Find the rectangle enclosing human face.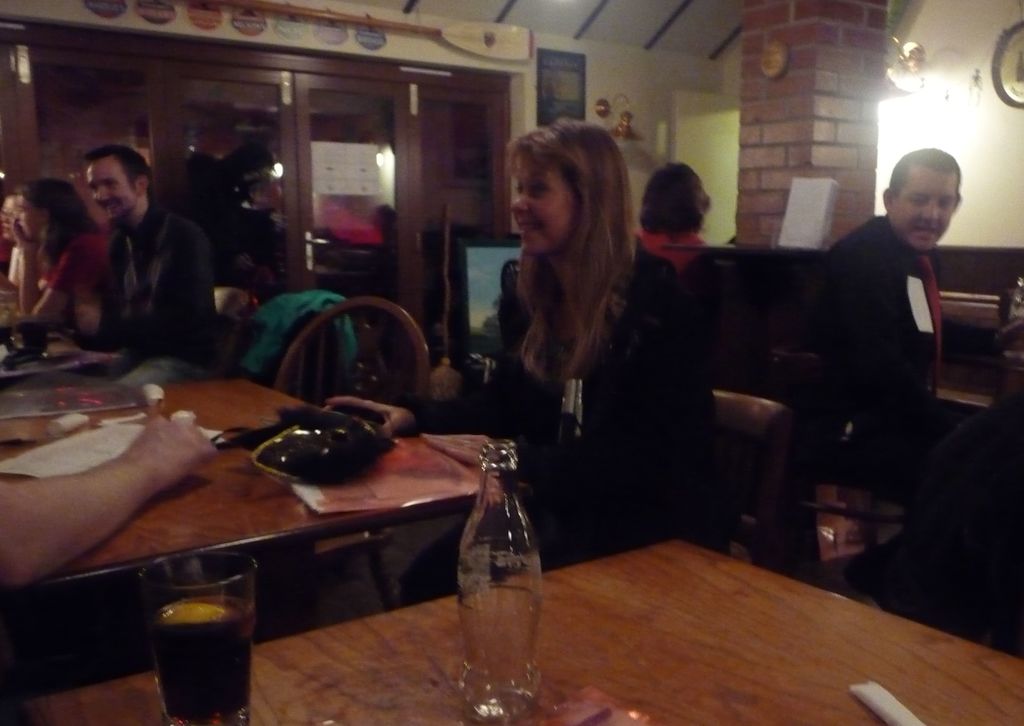
crop(20, 197, 43, 230).
